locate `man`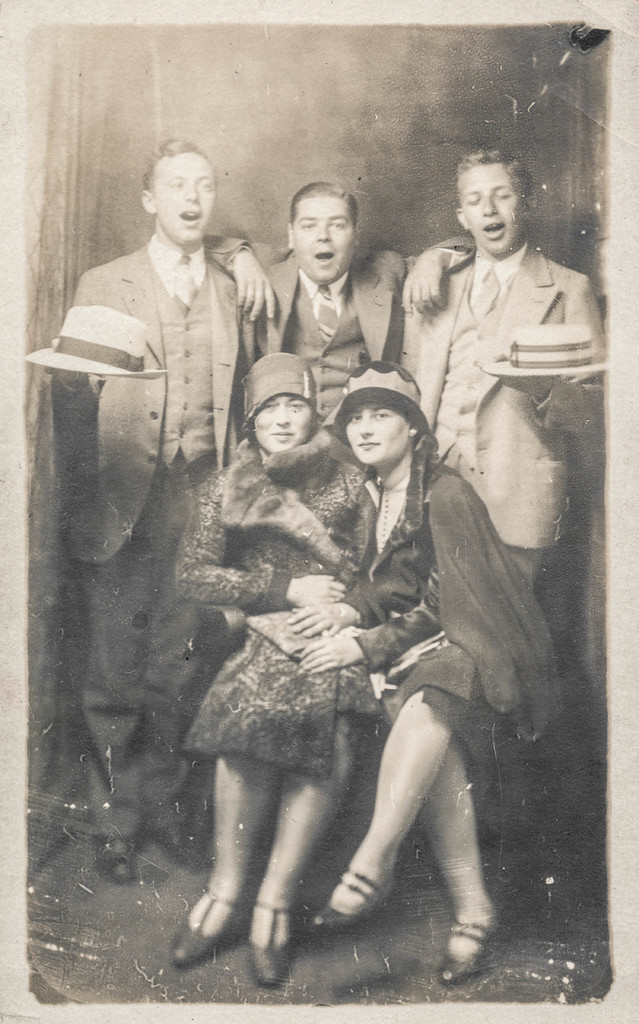
401:154:608:593
